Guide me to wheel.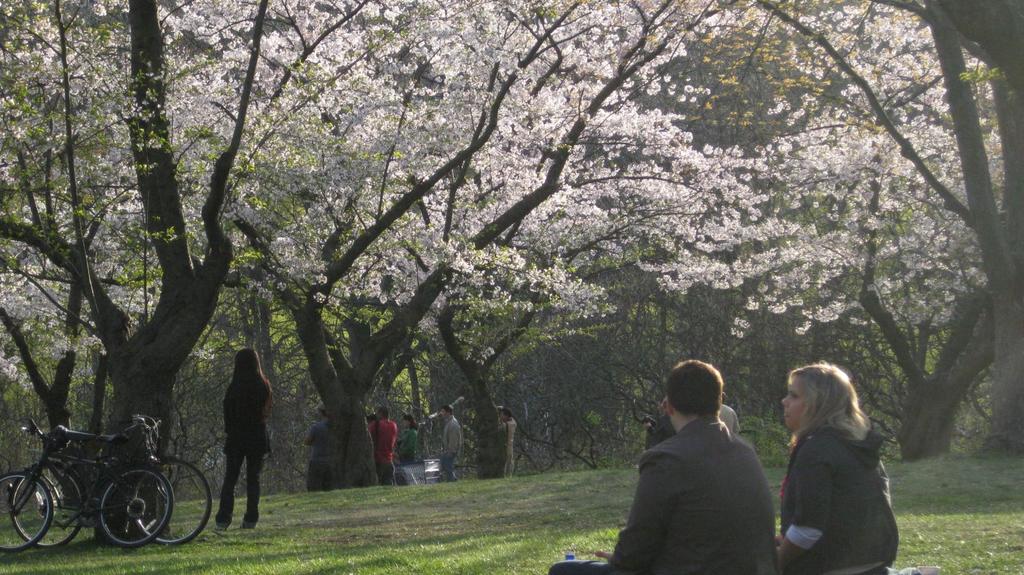
Guidance: pyautogui.locateOnScreen(94, 468, 173, 549).
